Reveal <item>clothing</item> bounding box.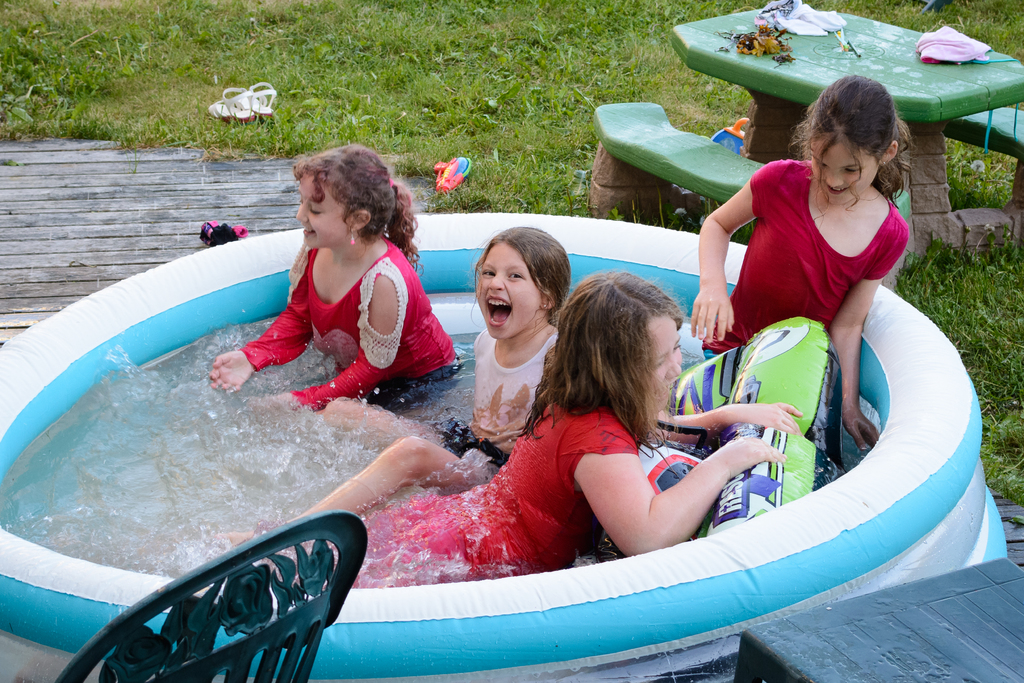
Revealed: BBox(435, 323, 554, 477).
